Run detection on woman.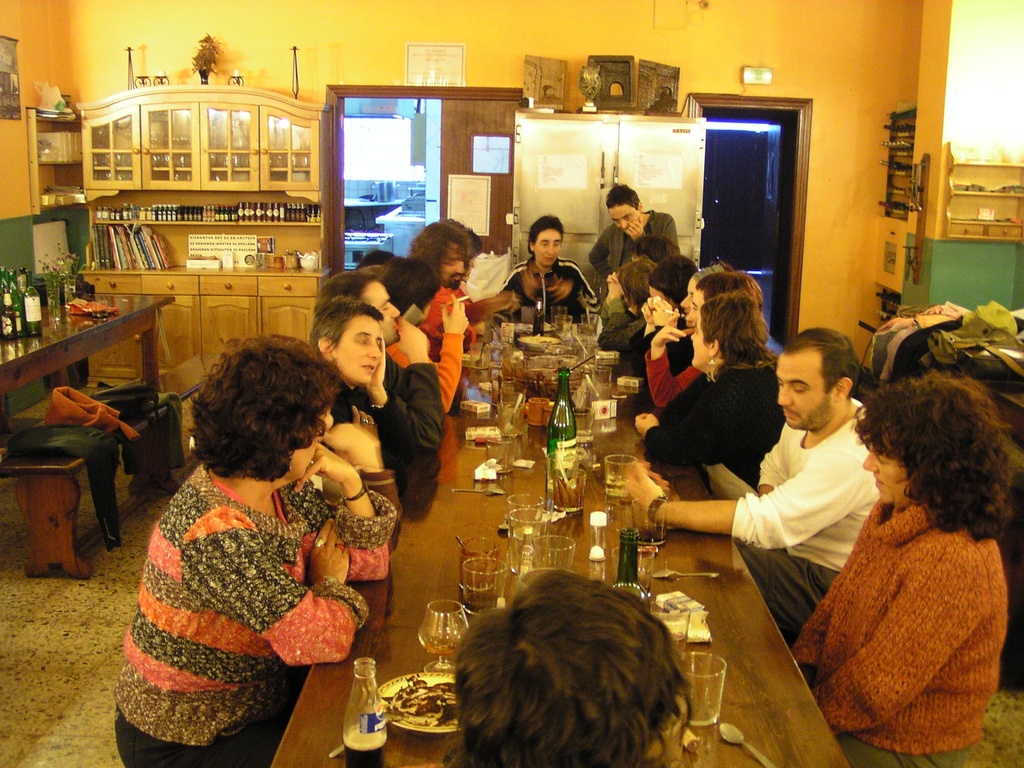
Result: box=[623, 291, 792, 495].
